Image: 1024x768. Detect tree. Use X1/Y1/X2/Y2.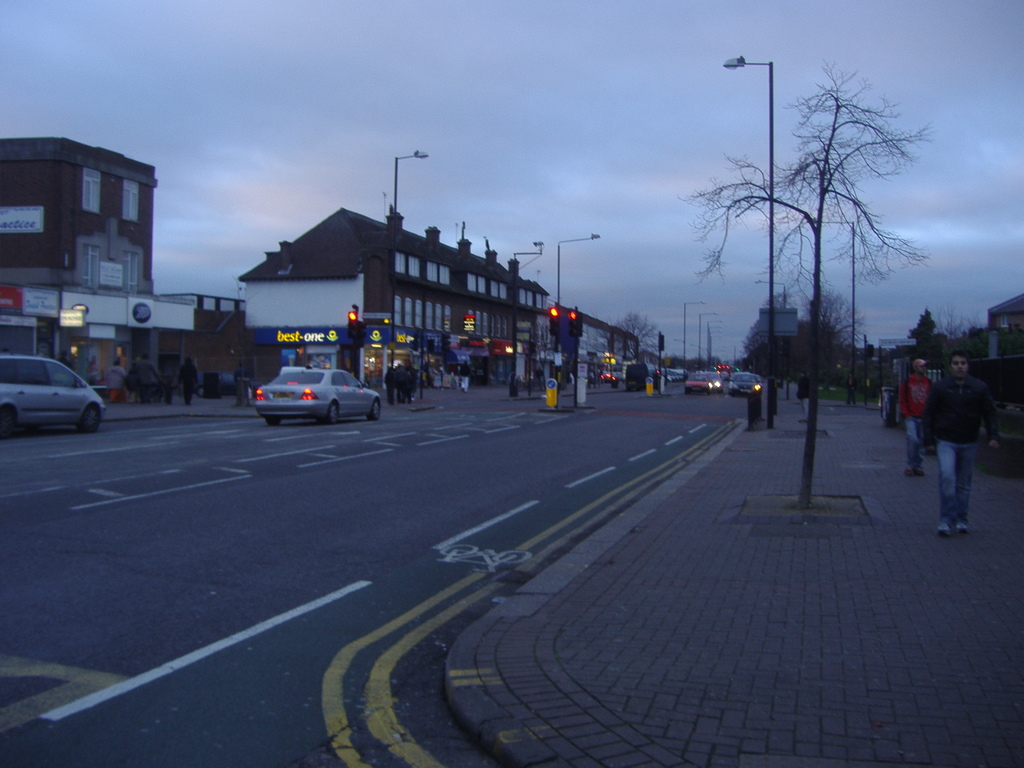
950/323/1023/361.
